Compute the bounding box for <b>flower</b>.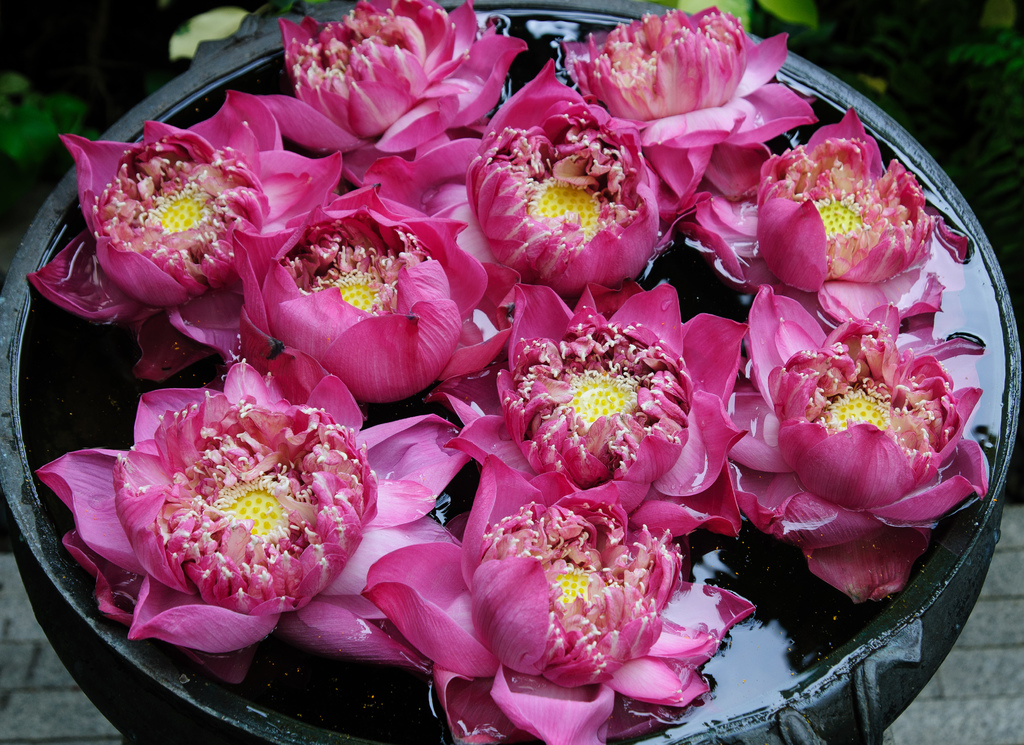
731, 300, 995, 606.
